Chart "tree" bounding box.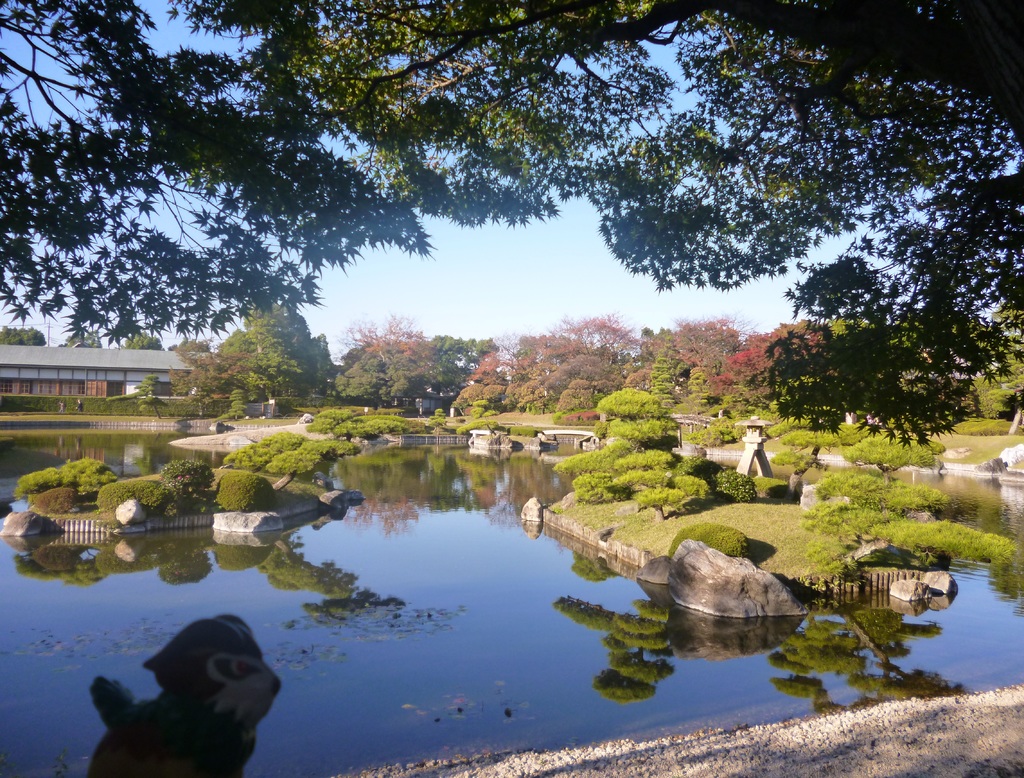
Charted: left=0, top=10, right=1023, bottom=515.
